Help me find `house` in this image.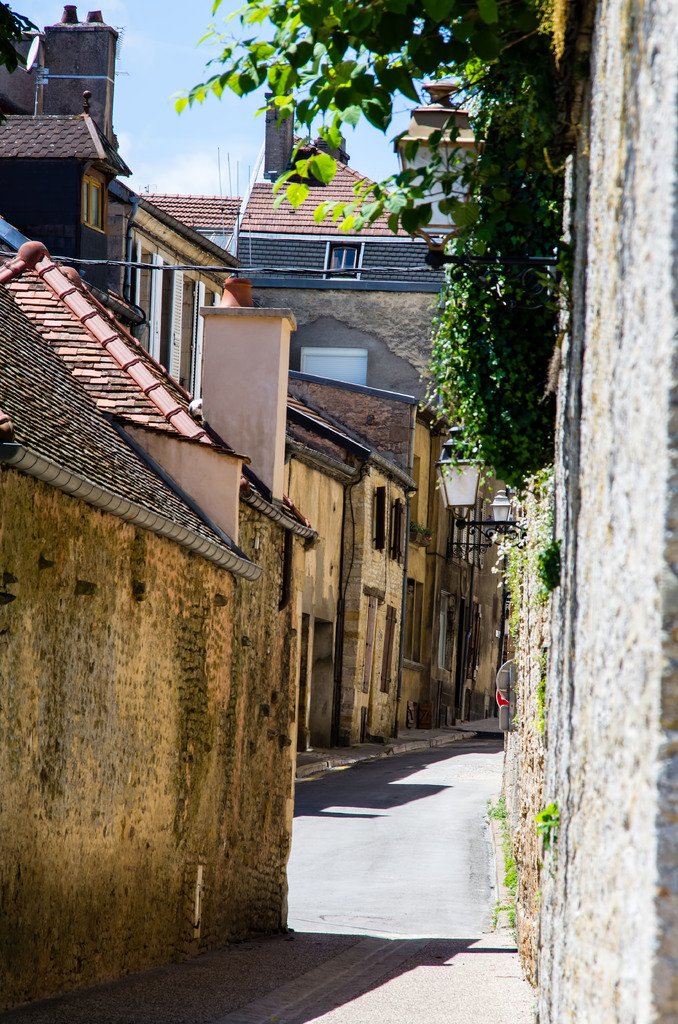
Found it: detection(0, 214, 321, 1012).
